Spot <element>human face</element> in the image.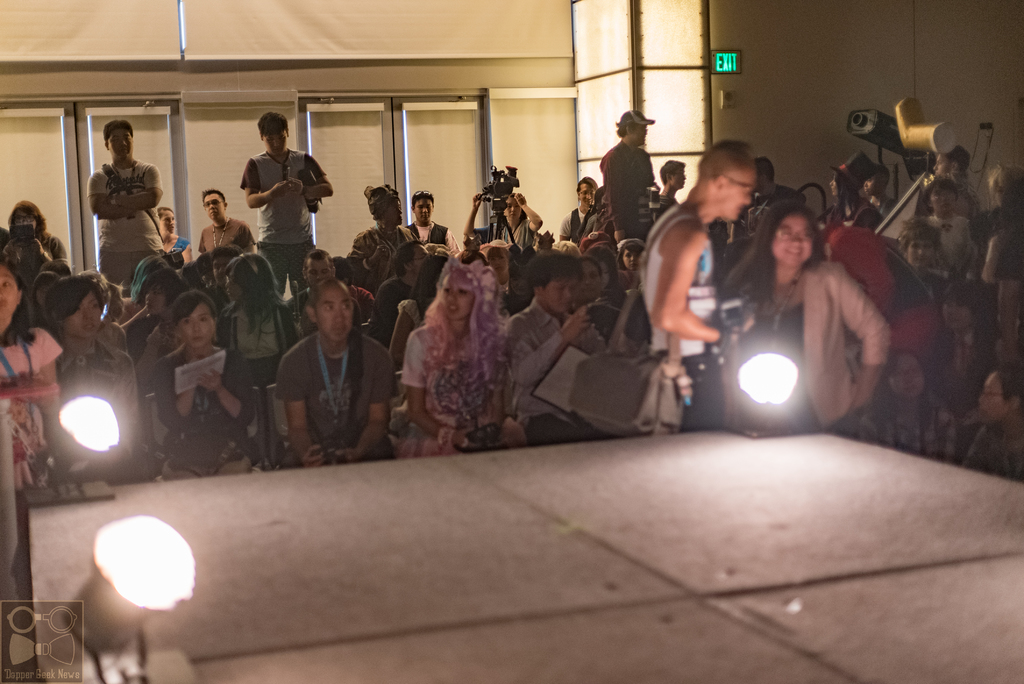
<element>human face</element> found at [left=772, top=216, right=815, bottom=266].
